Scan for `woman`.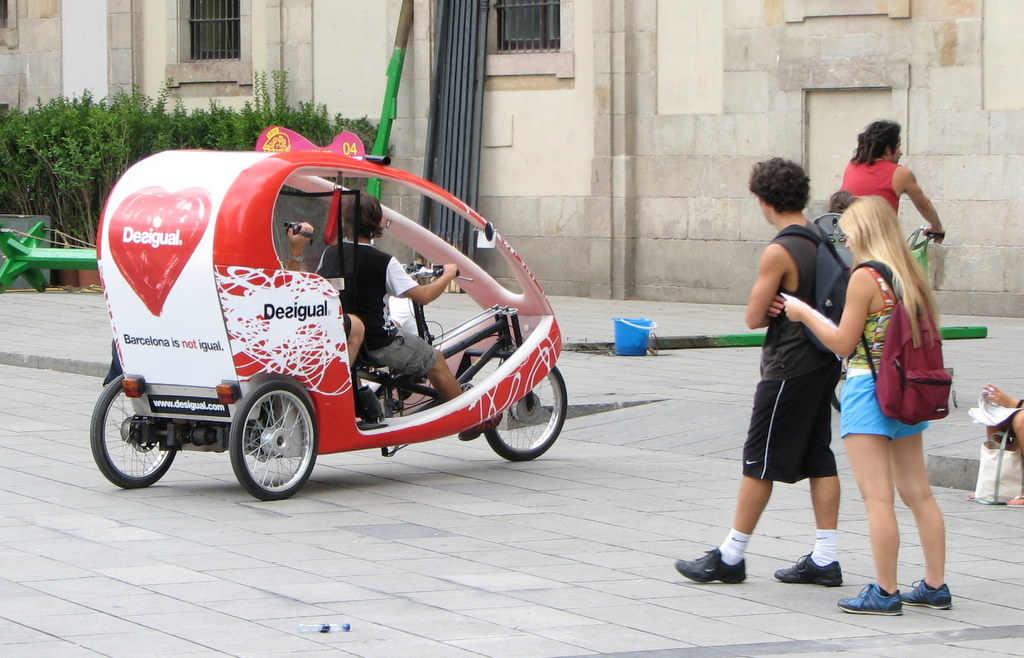
Scan result: detection(796, 146, 965, 609).
